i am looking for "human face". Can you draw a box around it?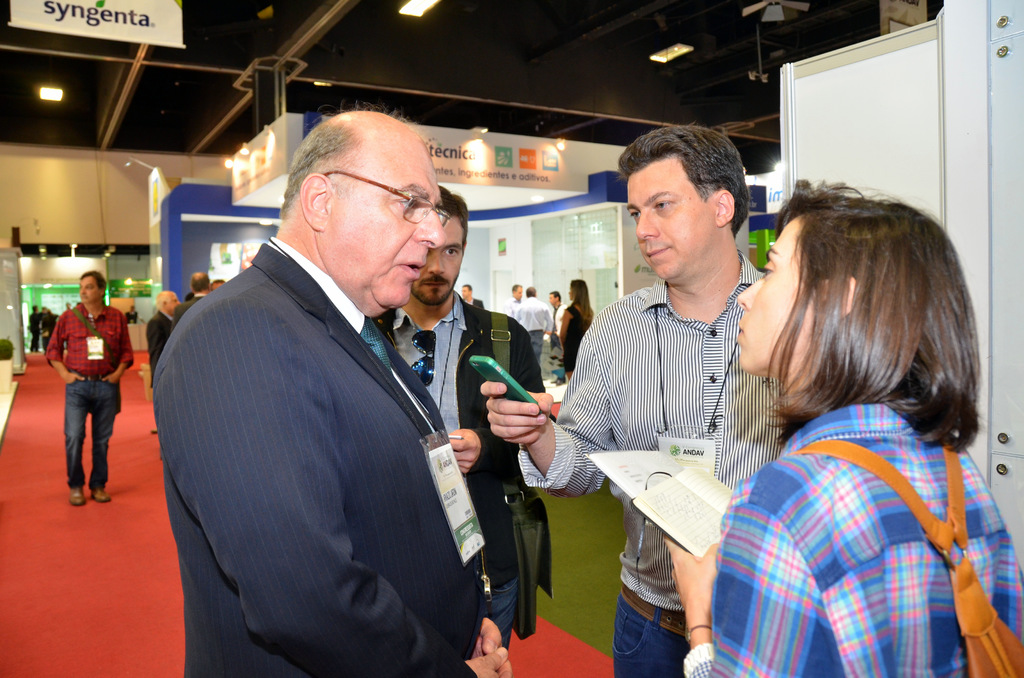
Sure, the bounding box is [624, 156, 708, 280].
